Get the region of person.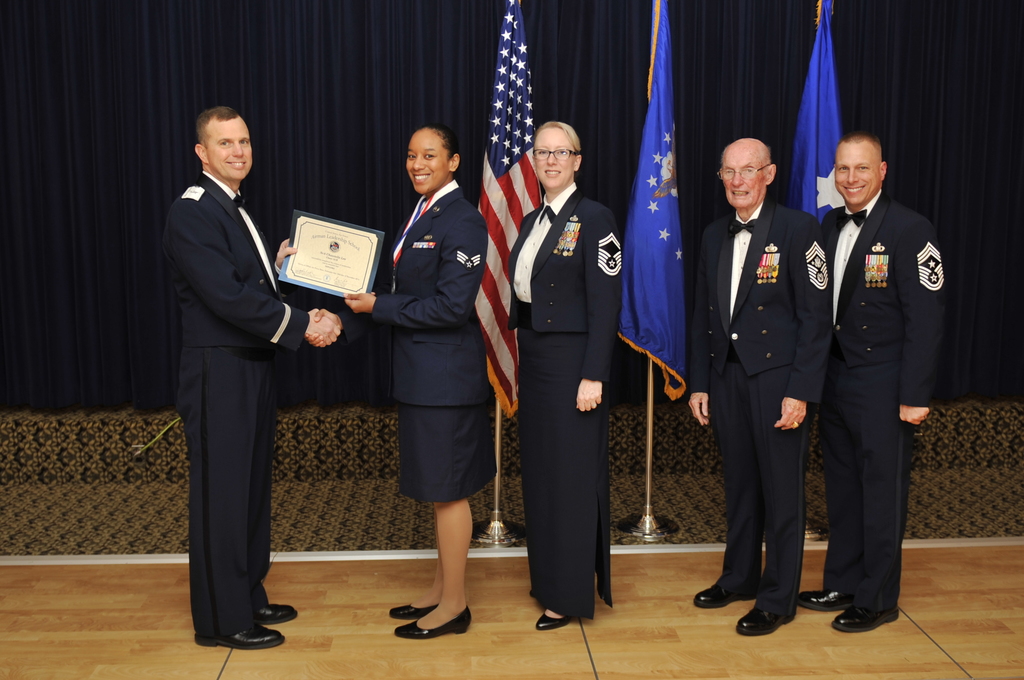
<bbox>308, 131, 493, 638</bbox>.
